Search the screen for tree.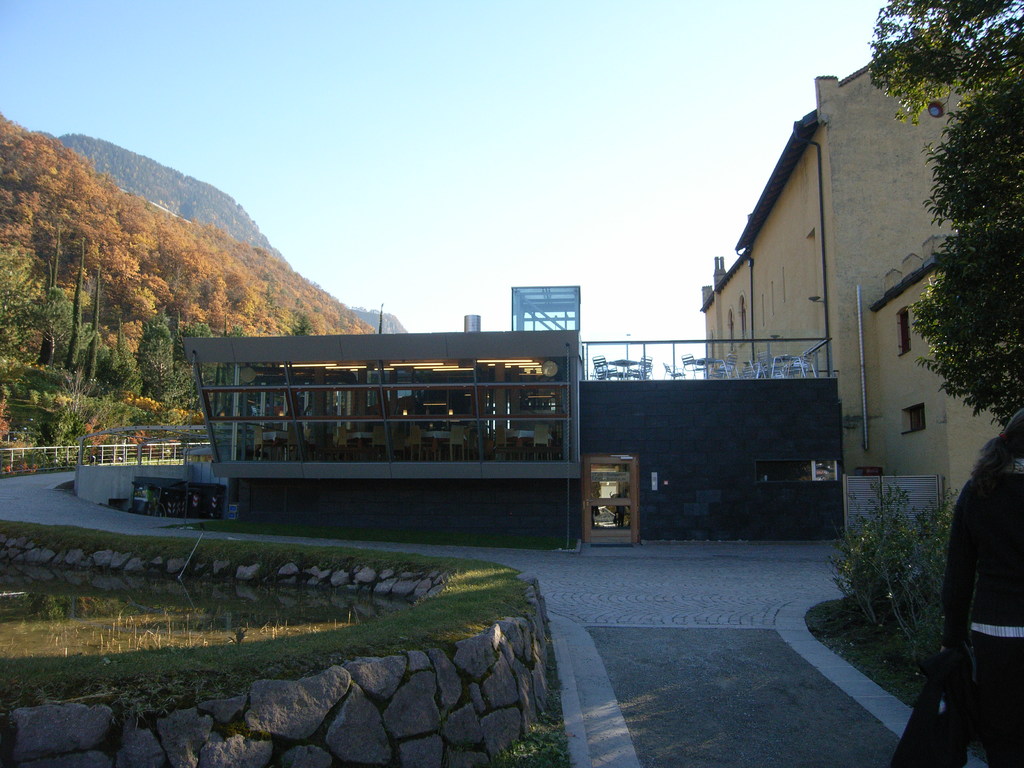
Found at bbox(0, 246, 41, 352).
